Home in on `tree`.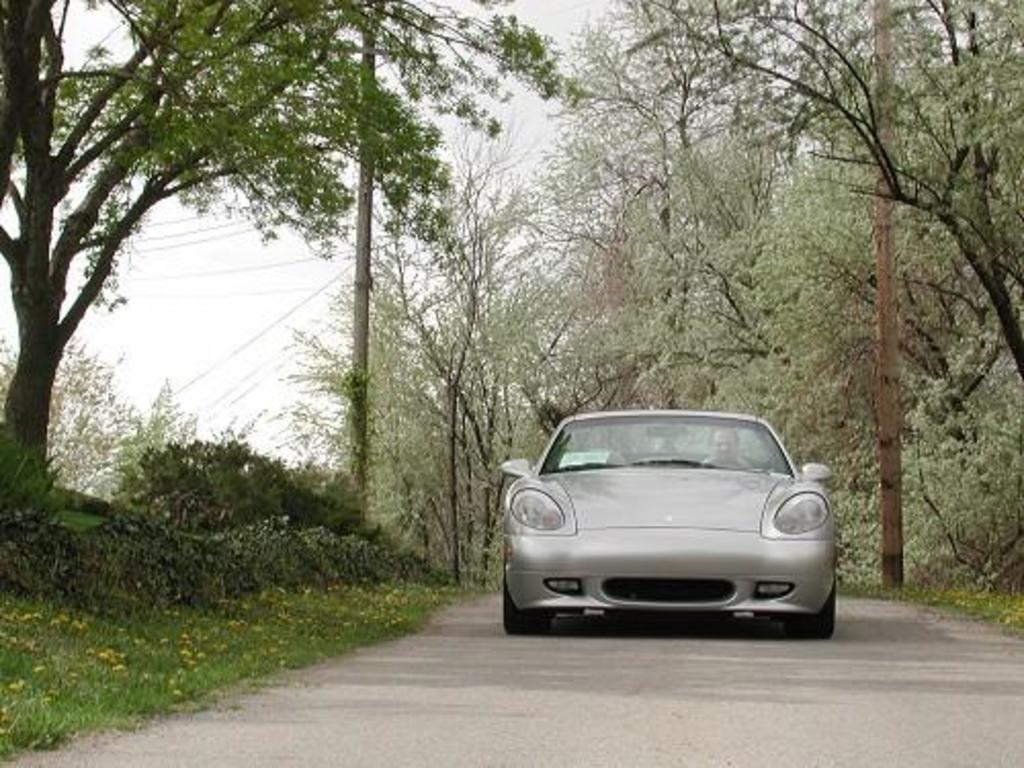
Homed in at x1=416, y1=109, x2=571, y2=582.
